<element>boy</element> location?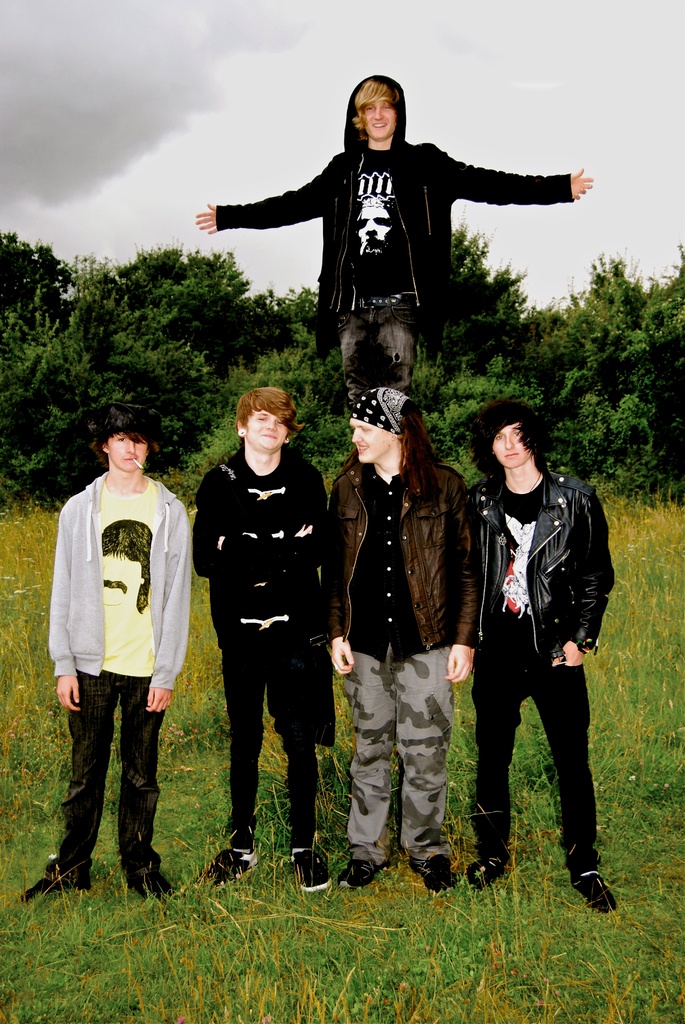
bbox(319, 380, 476, 898)
